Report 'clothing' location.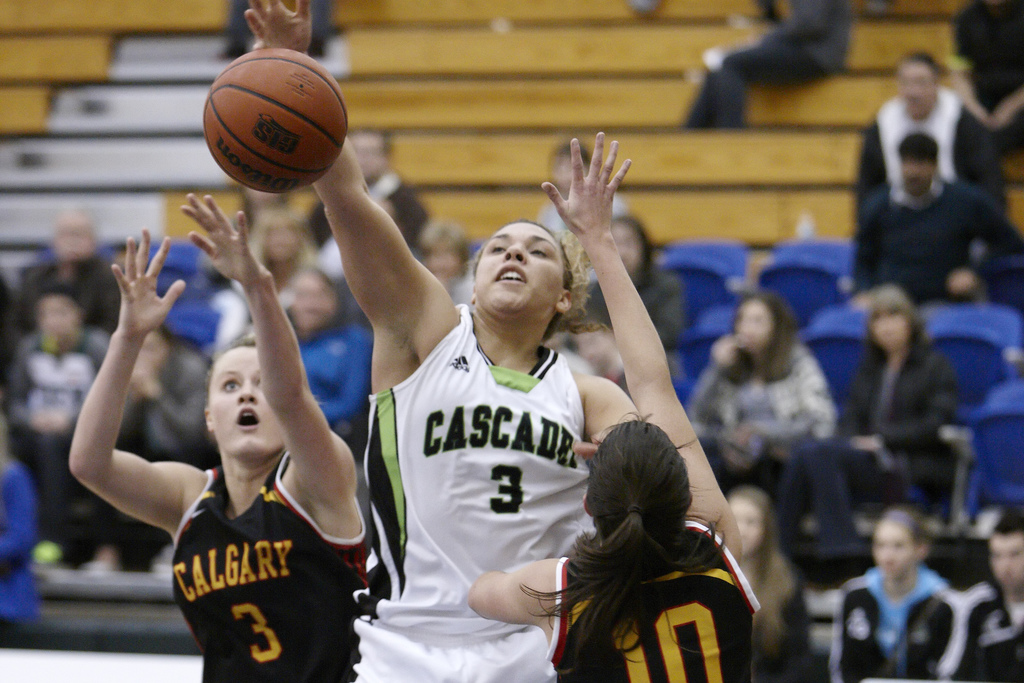
Report: {"left": 316, "top": 170, "right": 442, "bottom": 282}.
